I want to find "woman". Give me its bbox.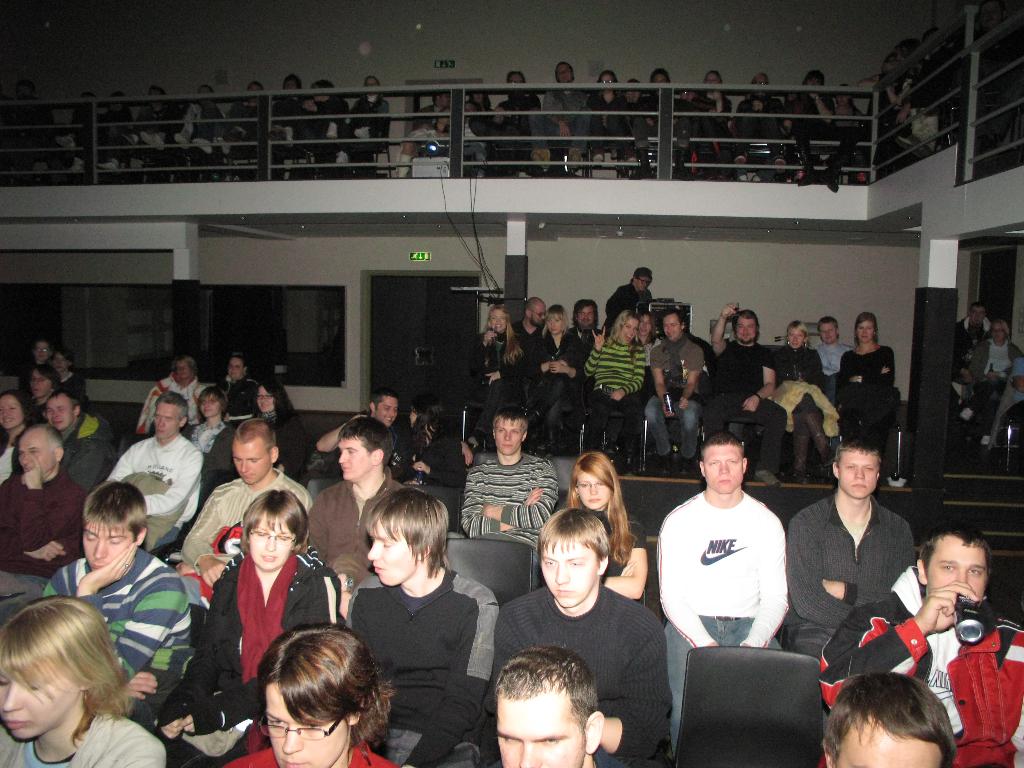
(619, 315, 669, 391).
